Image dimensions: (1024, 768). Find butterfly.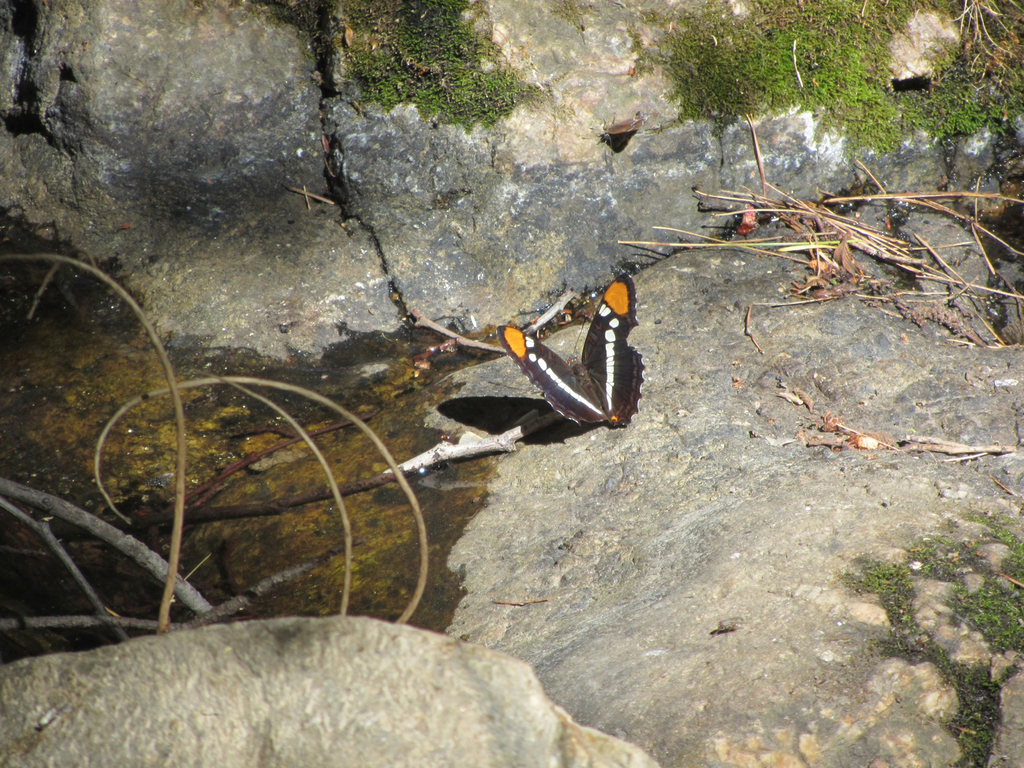
pyautogui.locateOnScreen(494, 274, 646, 427).
